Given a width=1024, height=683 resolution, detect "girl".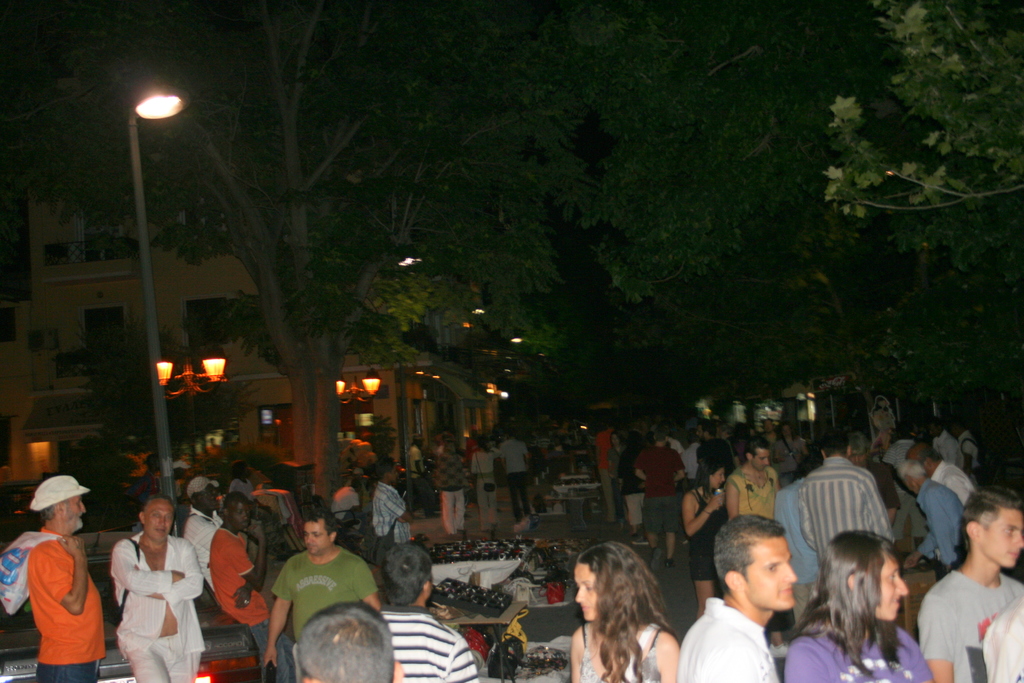
470:437:508:542.
